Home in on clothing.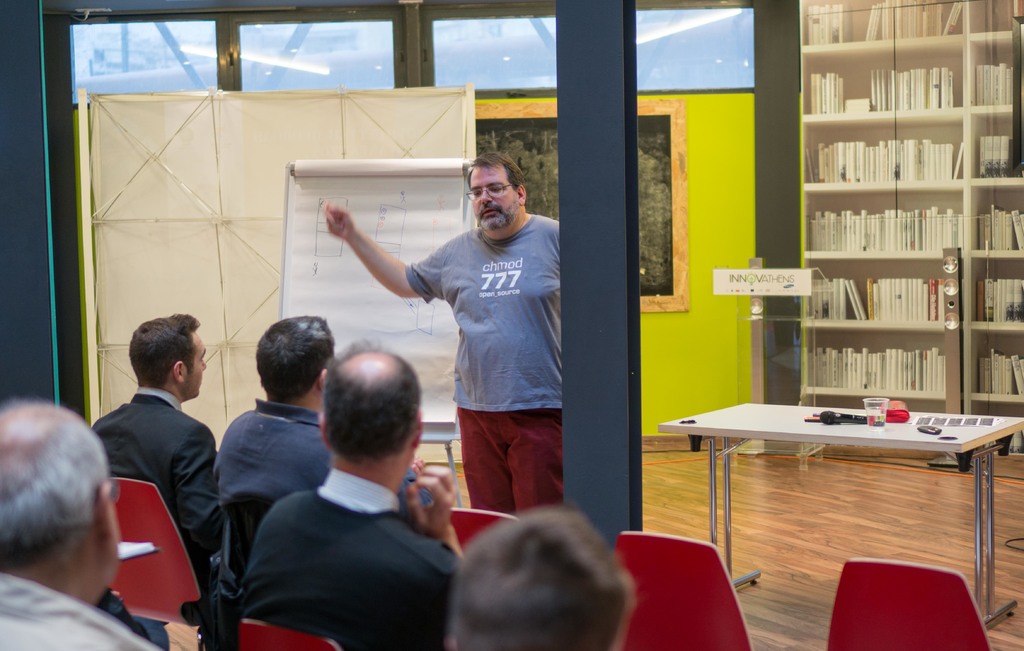
Homed in at (998,160,1010,177).
